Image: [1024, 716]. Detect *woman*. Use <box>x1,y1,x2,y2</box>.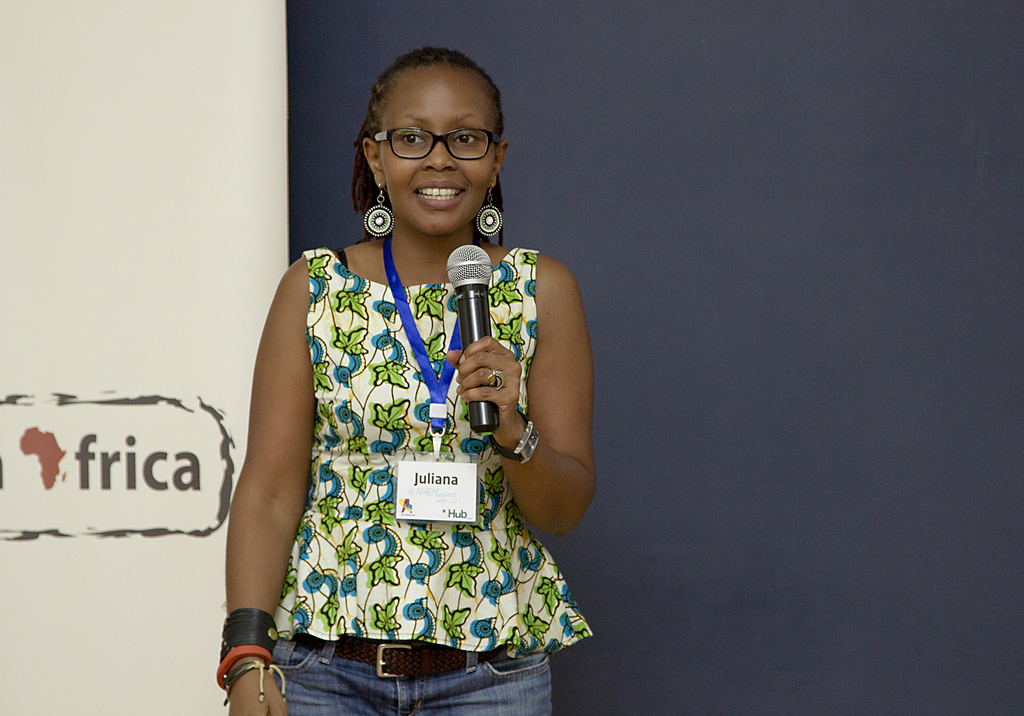
<box>199,49,595,704</box>.
